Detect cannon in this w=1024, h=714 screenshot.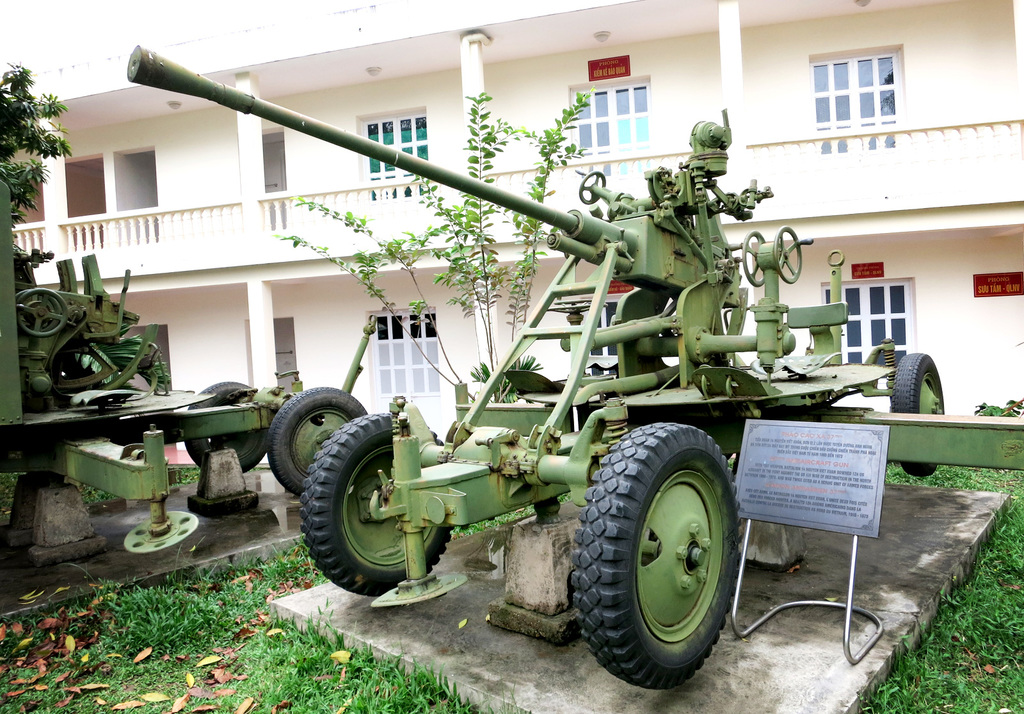
Detection: 0, 177, 368, 574.
